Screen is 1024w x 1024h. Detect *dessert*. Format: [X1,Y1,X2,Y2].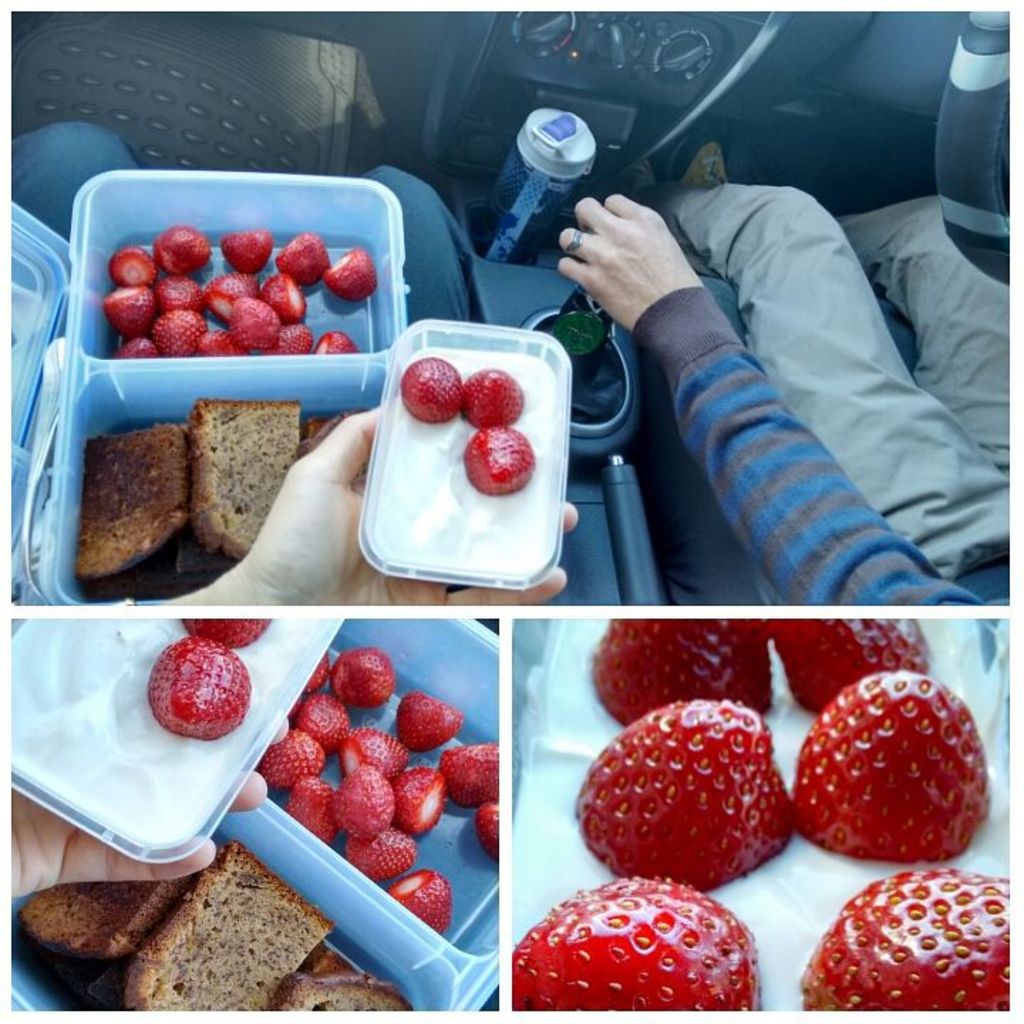
[757,613,913,727].
